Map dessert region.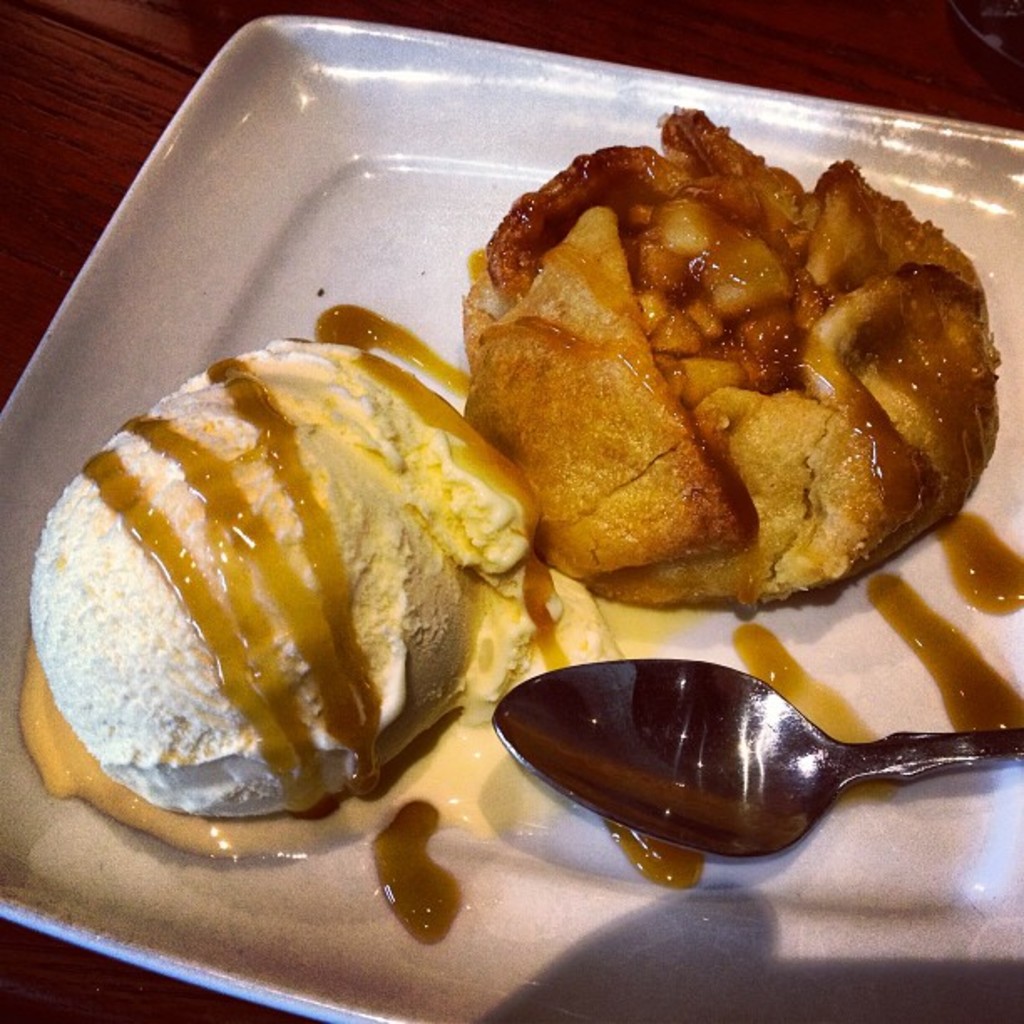
Mapped to [x1=20, y1=358, x2=495, y2=883].
